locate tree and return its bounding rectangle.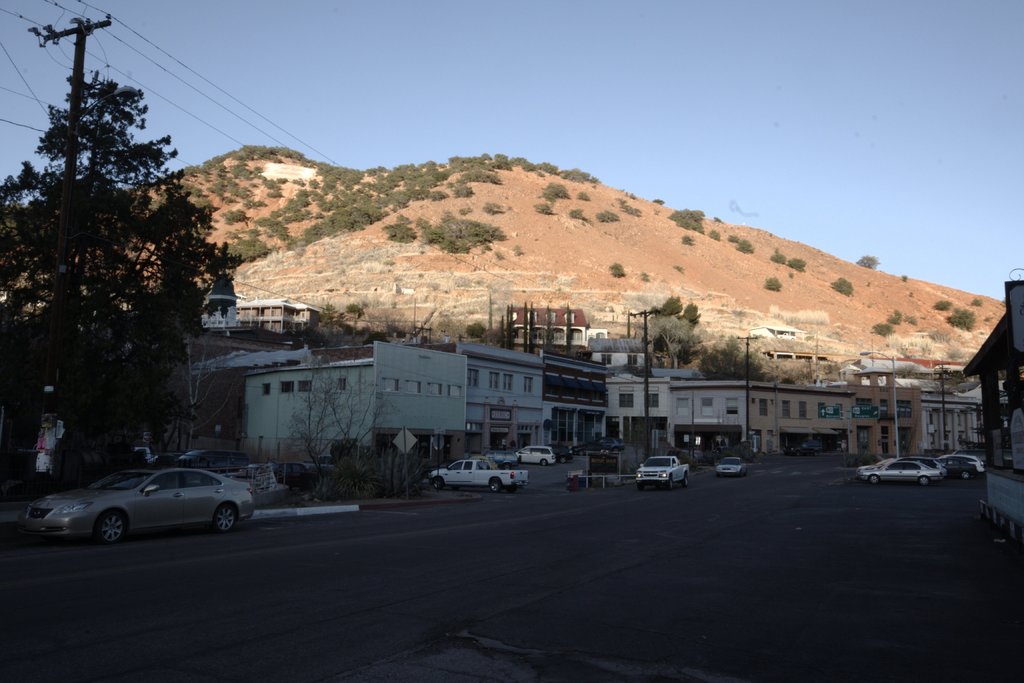
bbox=(613, 196, 641, 215).
